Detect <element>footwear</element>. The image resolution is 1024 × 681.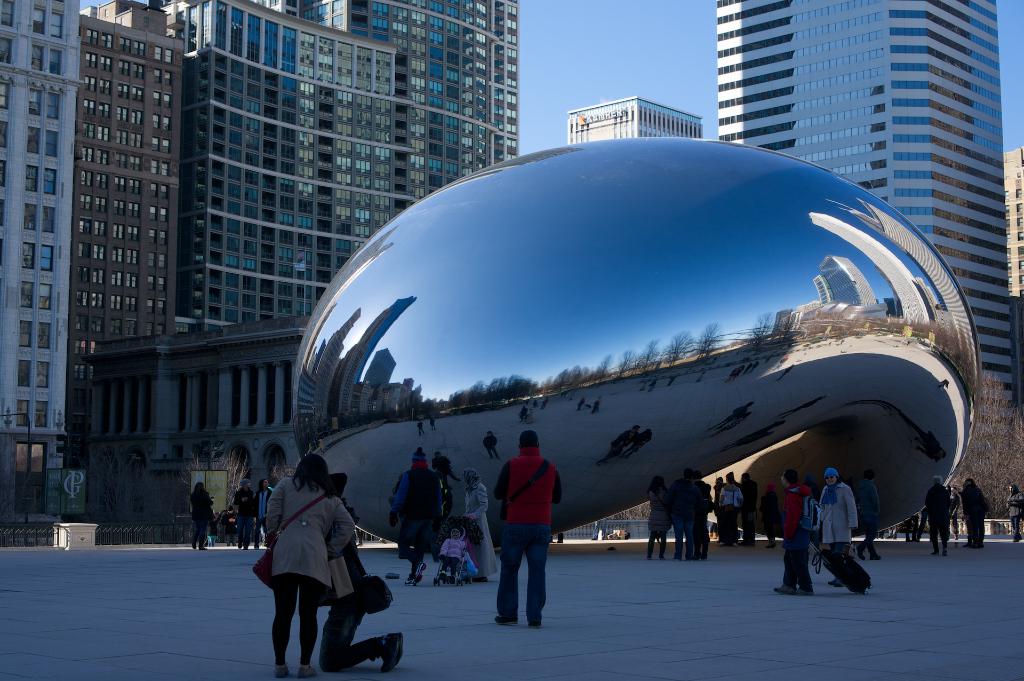
529,616,543,629.
